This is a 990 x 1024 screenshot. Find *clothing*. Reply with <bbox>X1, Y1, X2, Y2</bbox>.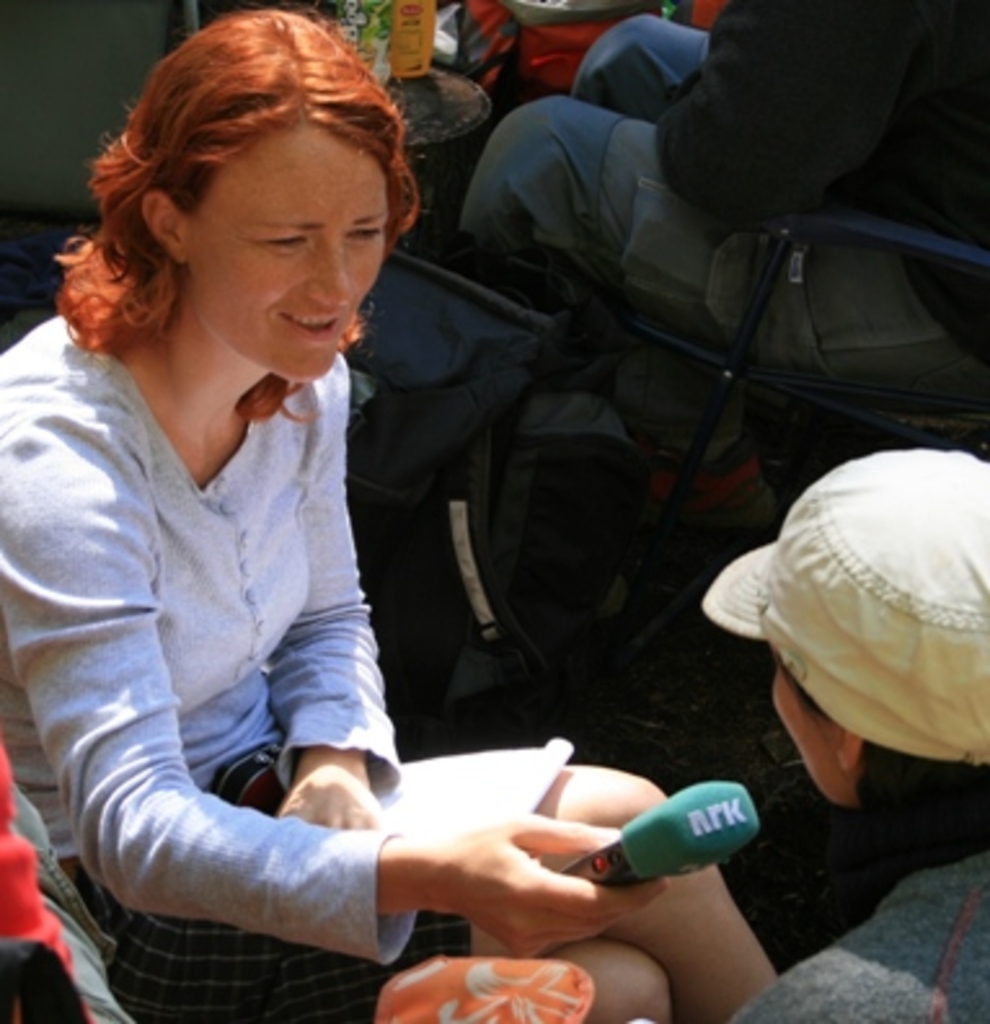
<bbox>460, 0, 987, 378</bbox>.
